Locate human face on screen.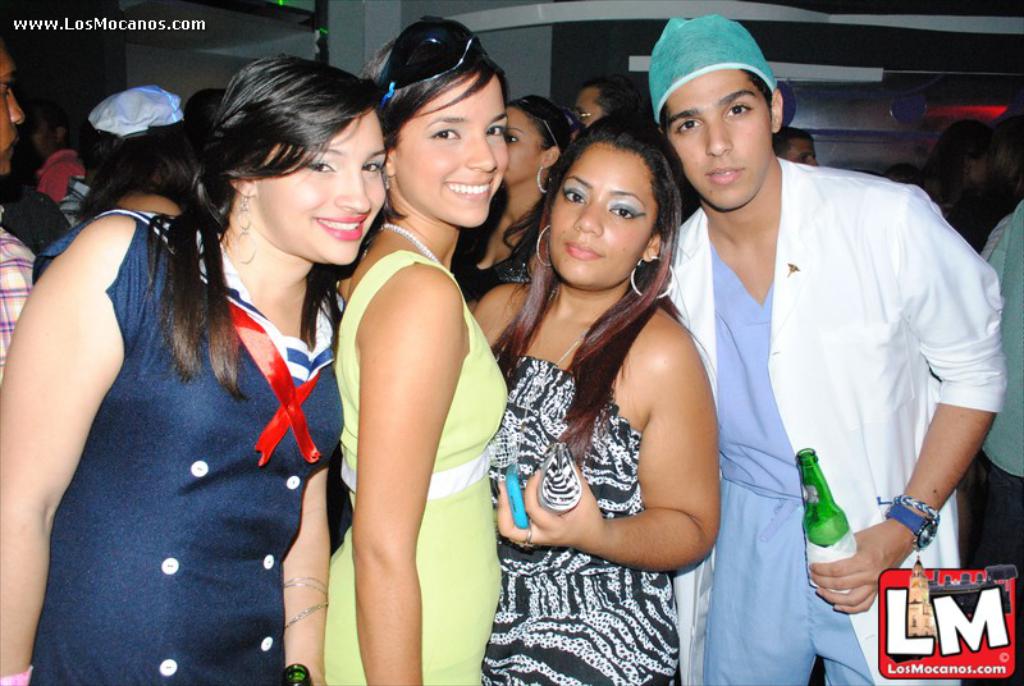
On screen at <bbox>781, 134, 818, 165</bbox>.
